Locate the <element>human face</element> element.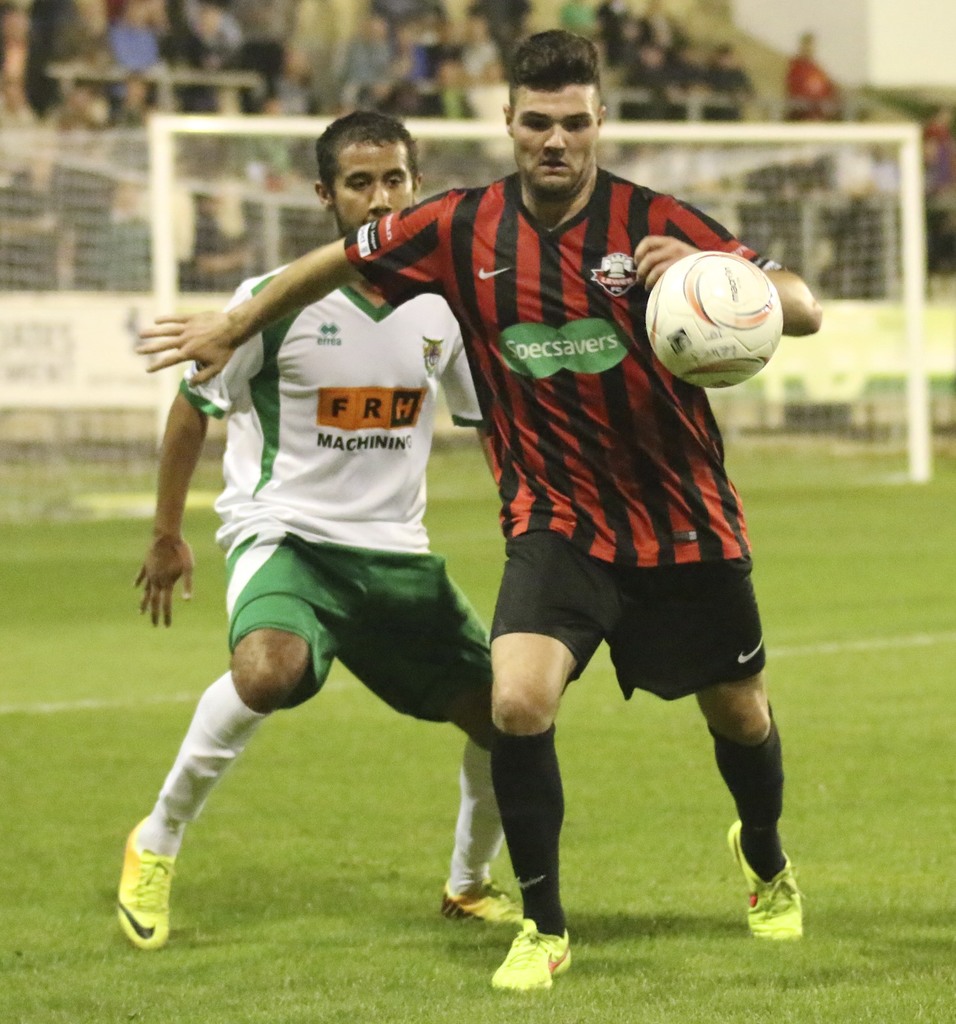
Element bbox: (x1=517, y1=97, x2=596, y2=187).
